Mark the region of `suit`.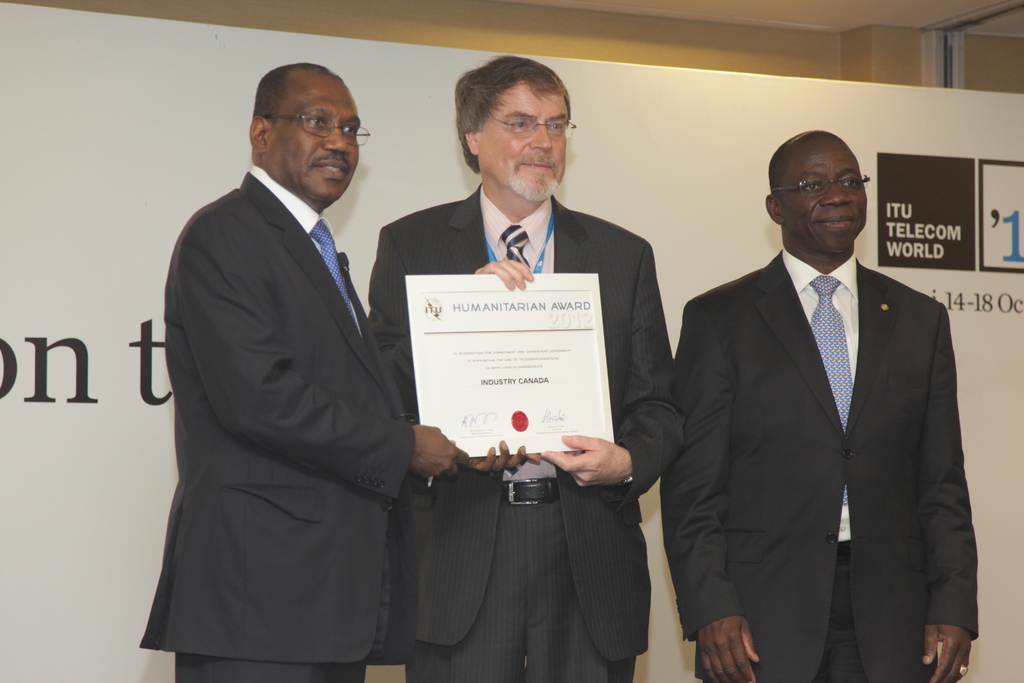
Region: region(142, 160, 401, 682).
